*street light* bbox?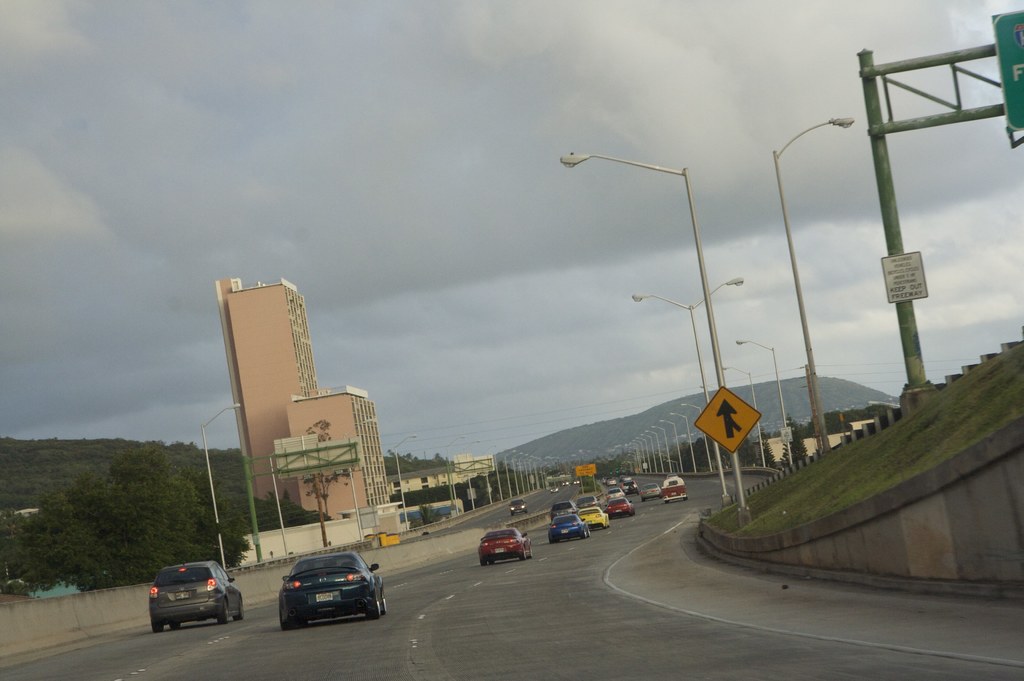
(x1=735, y1=335, x2=794, y2=466)
